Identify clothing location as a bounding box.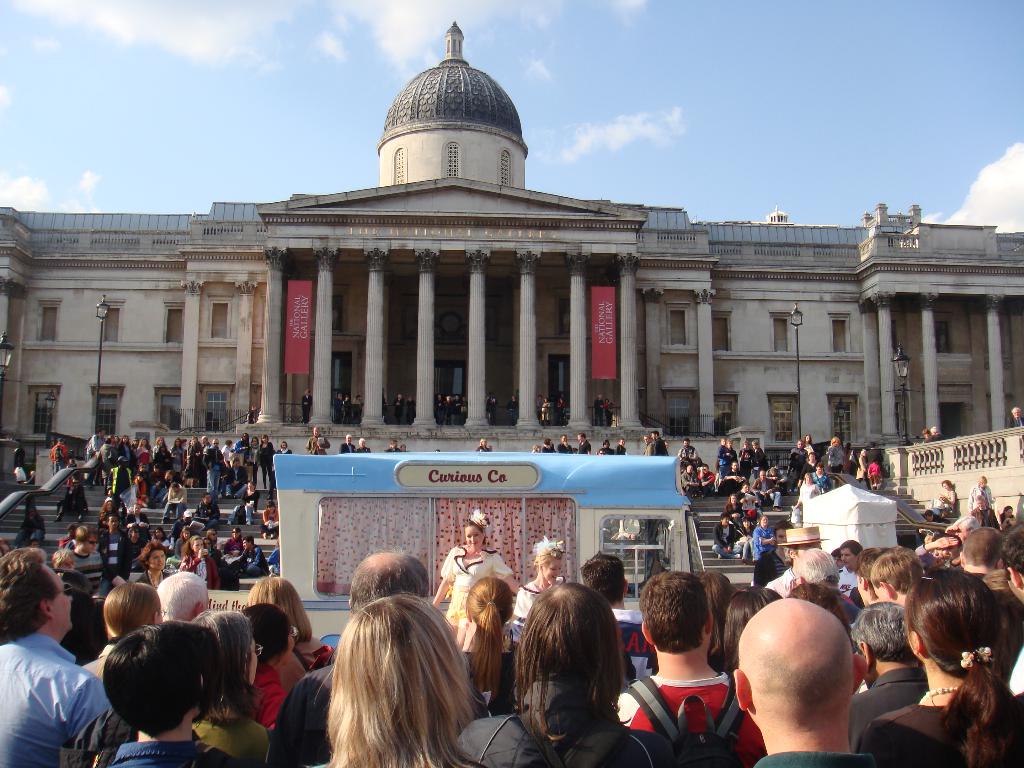
x1=1003, y1=415, x2=1023, y2=430.
